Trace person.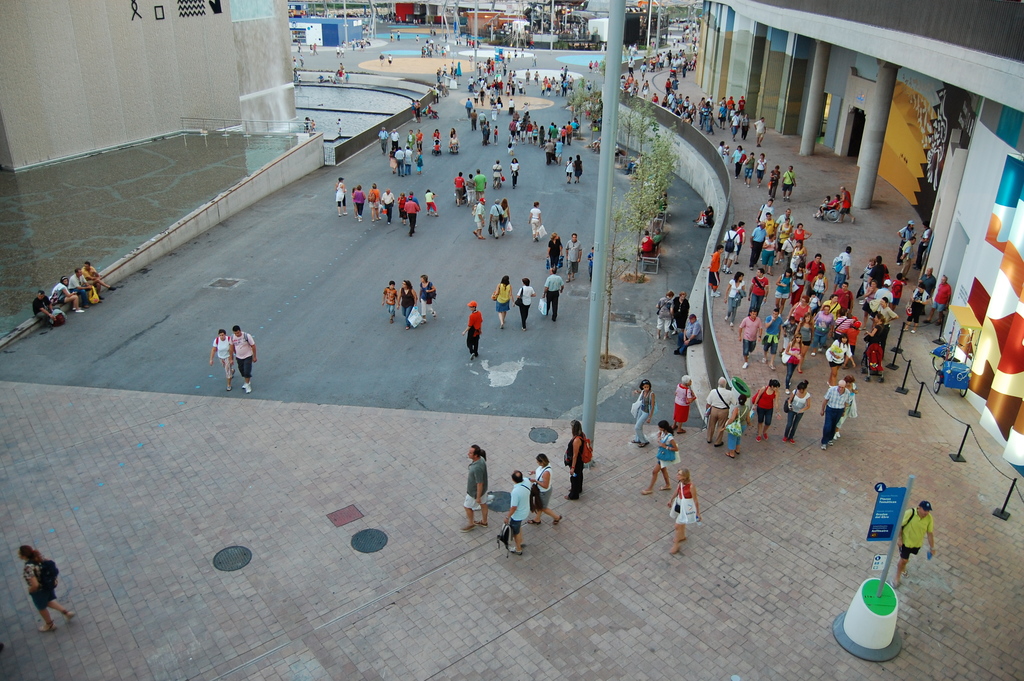
Traced to left=481, top=62, right=488, bottom=77.
